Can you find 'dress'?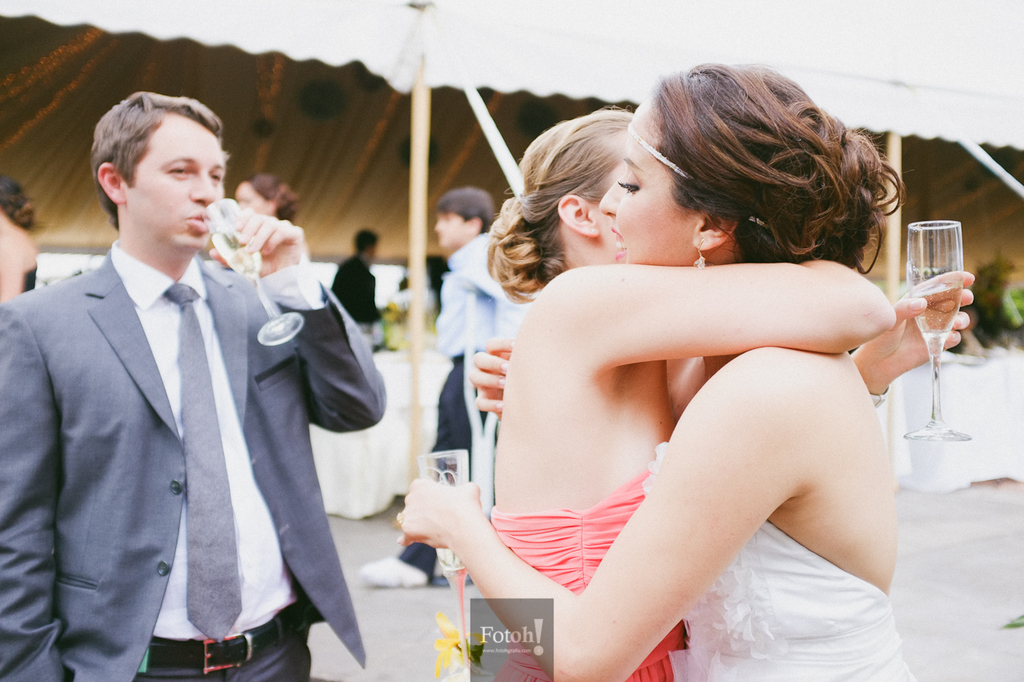
Yes, bounding box: box(489, 470, 688, 681).
